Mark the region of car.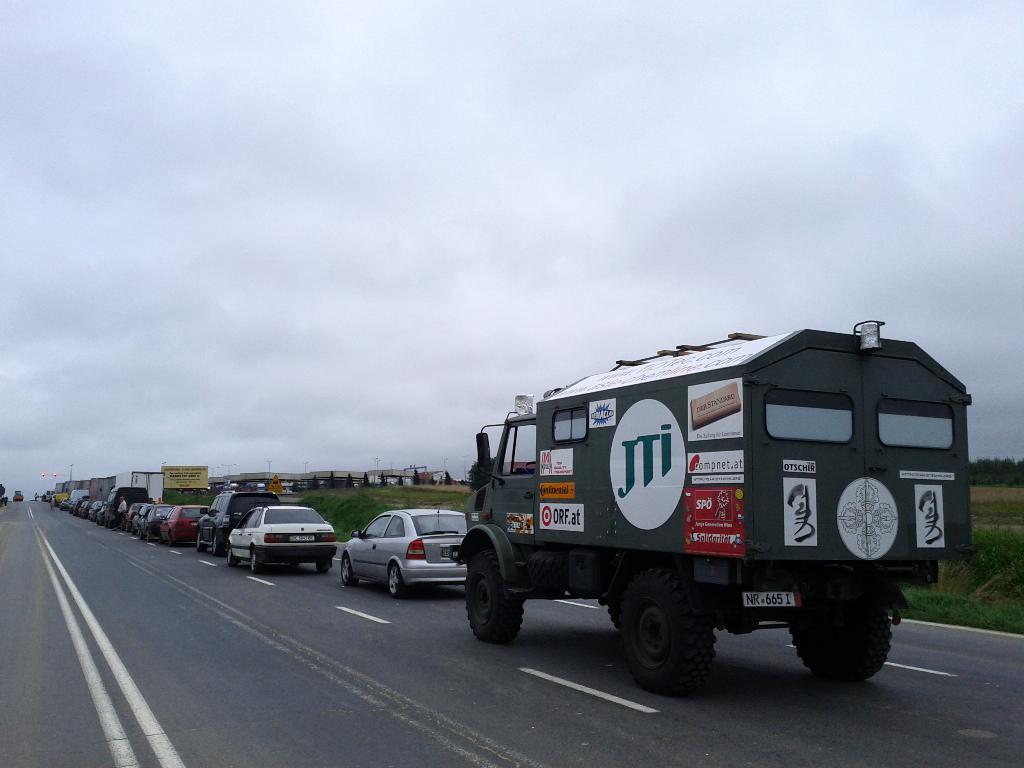
Region: [x1=84, y1=502, x2=93, y2=516].
